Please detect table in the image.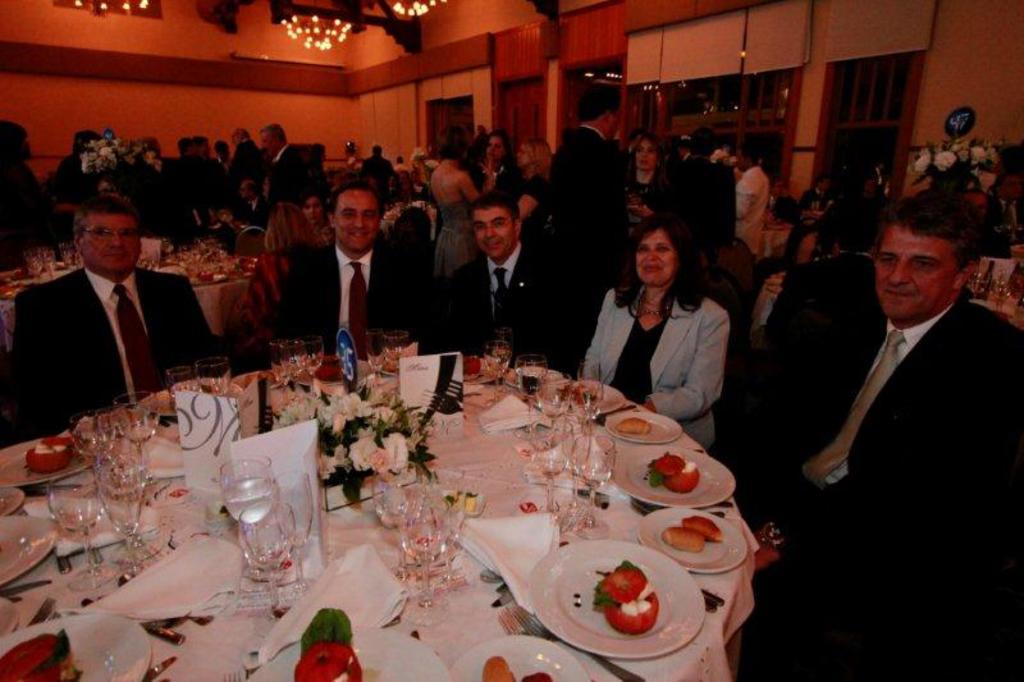
l=0, t=356, r=760, b=681.
